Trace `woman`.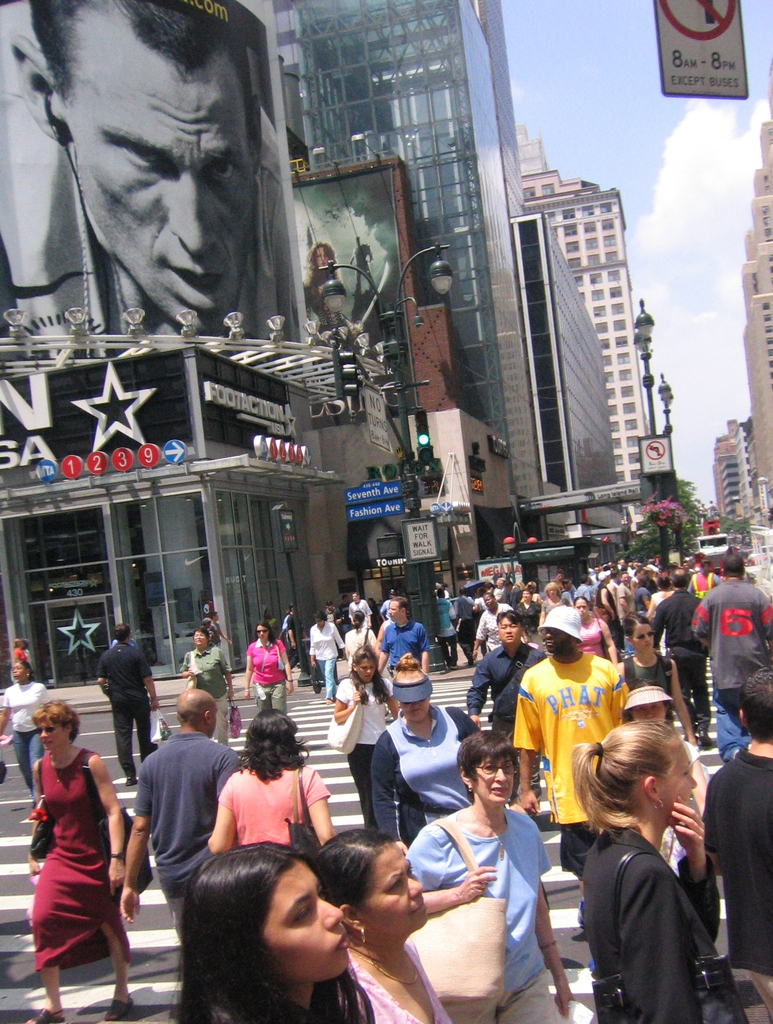
Traced to 175:836:375:1023.
